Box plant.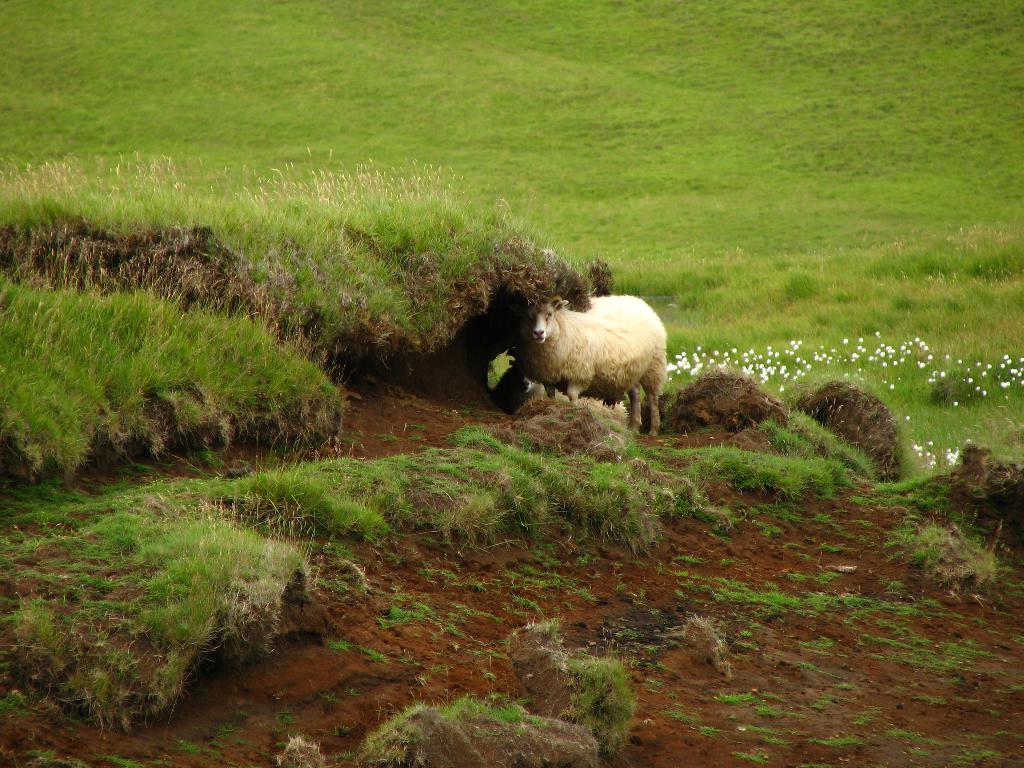
[left=996, top=731, right=1010, bottom=738].
